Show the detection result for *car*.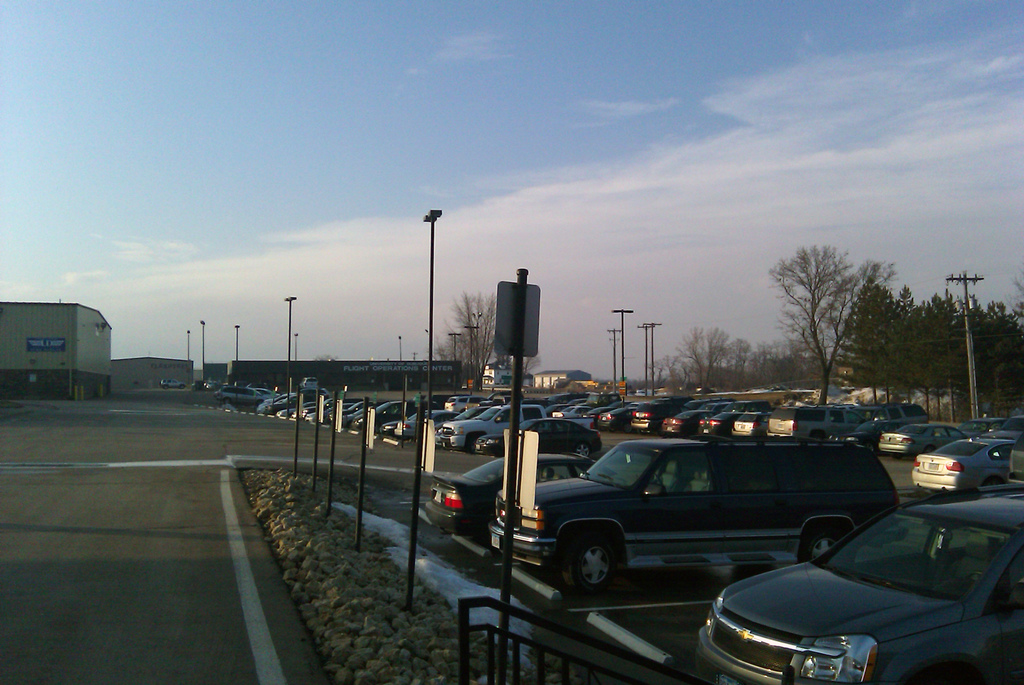
(440,403,539,440).
